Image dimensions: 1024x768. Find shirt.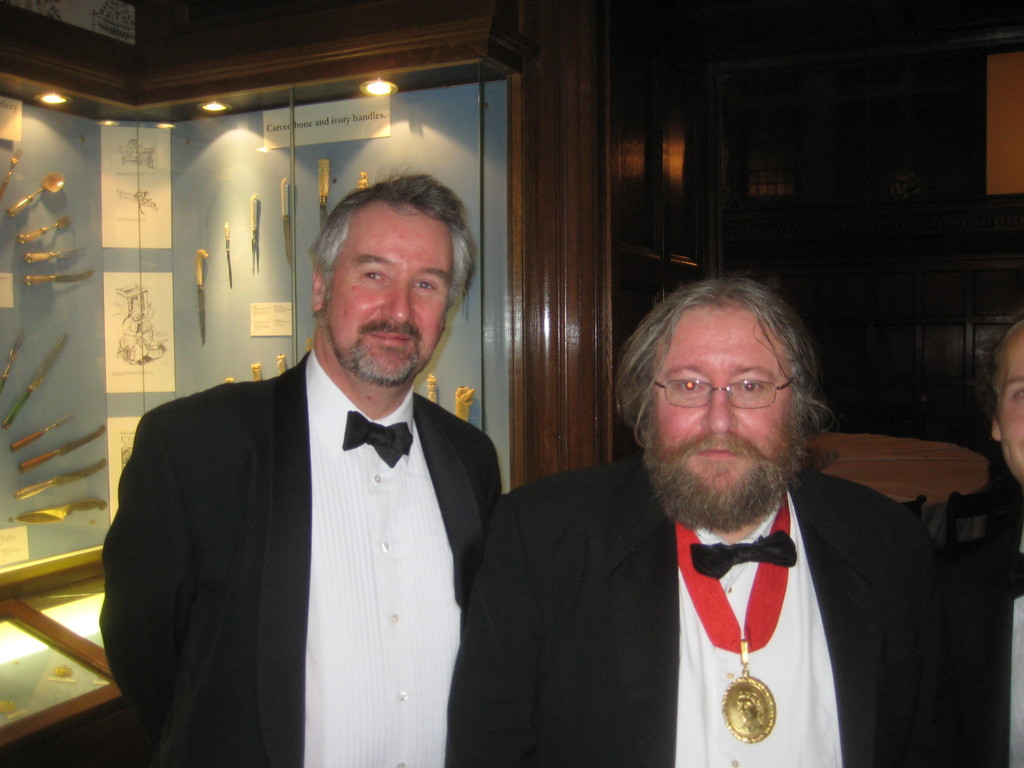
box(676, 486, 841, 767).
